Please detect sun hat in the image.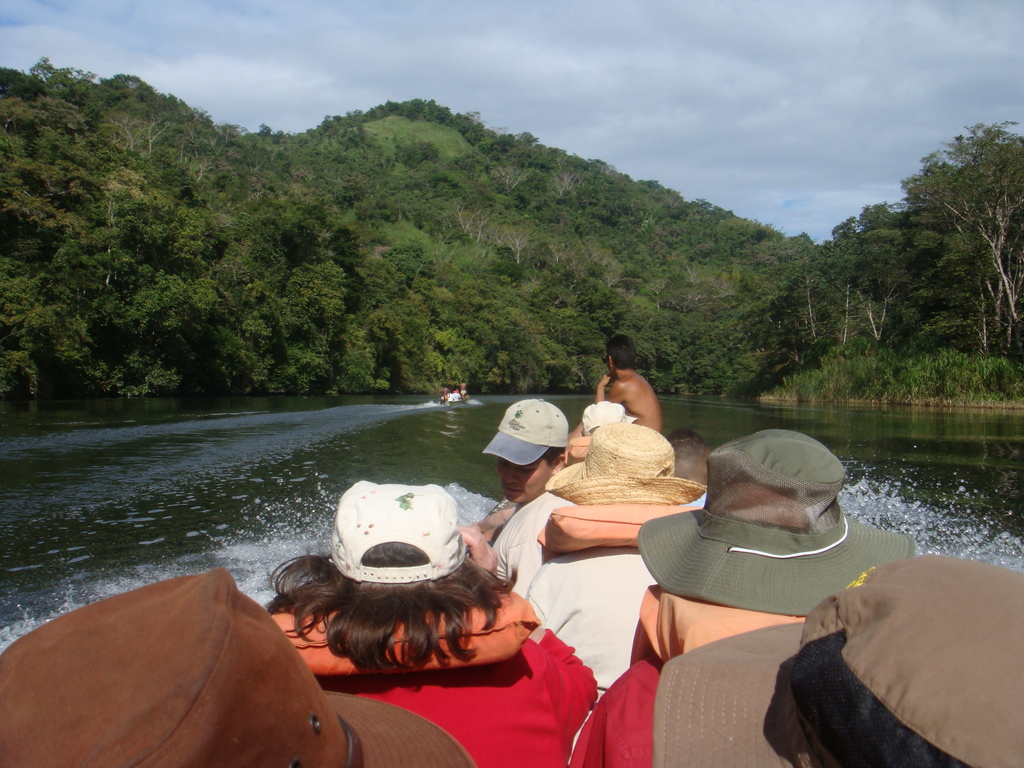
{"x1": 578, "y1": 401, "x2": 639, "y2": 437}.
